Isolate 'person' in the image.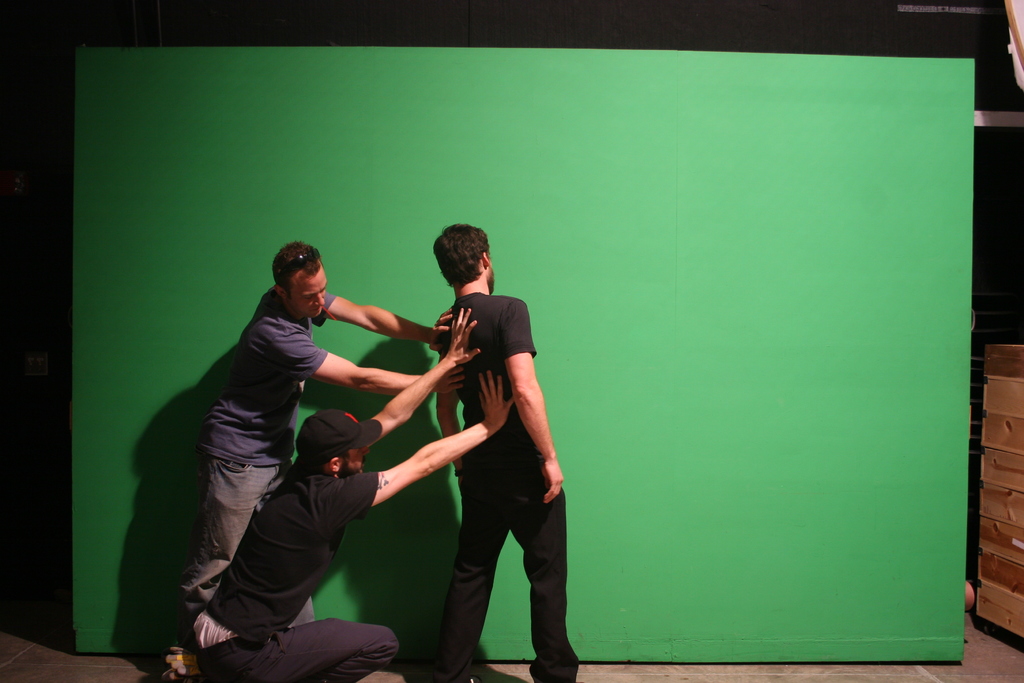
Isolated region: 160, 240, 467, 682.
